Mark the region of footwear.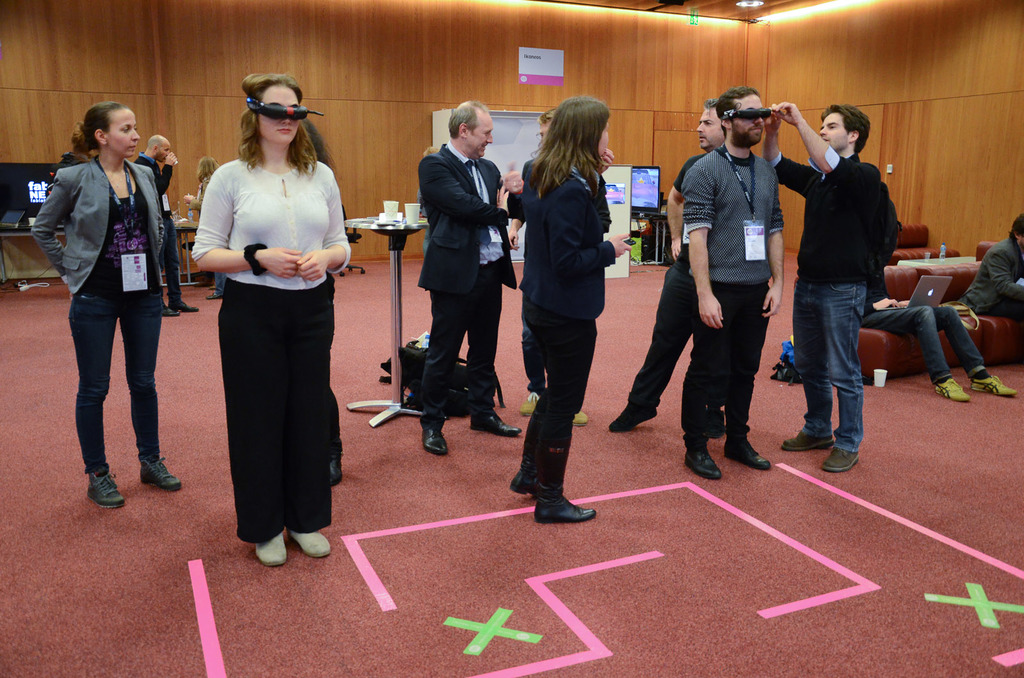
Region: 161,303,182,318.
